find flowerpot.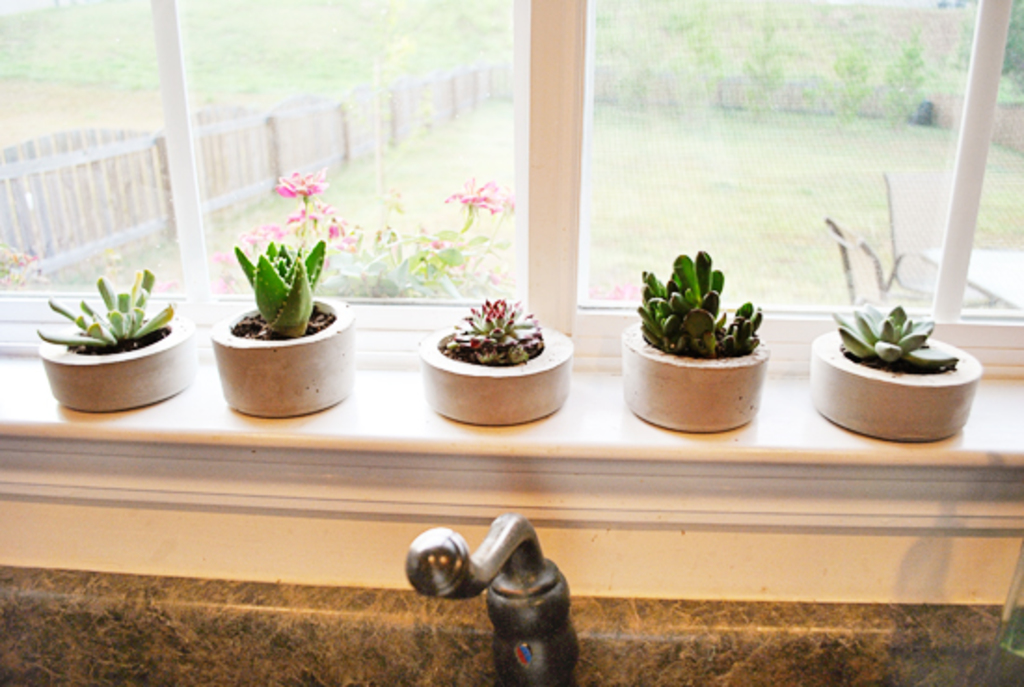
[424,317,577,424].
